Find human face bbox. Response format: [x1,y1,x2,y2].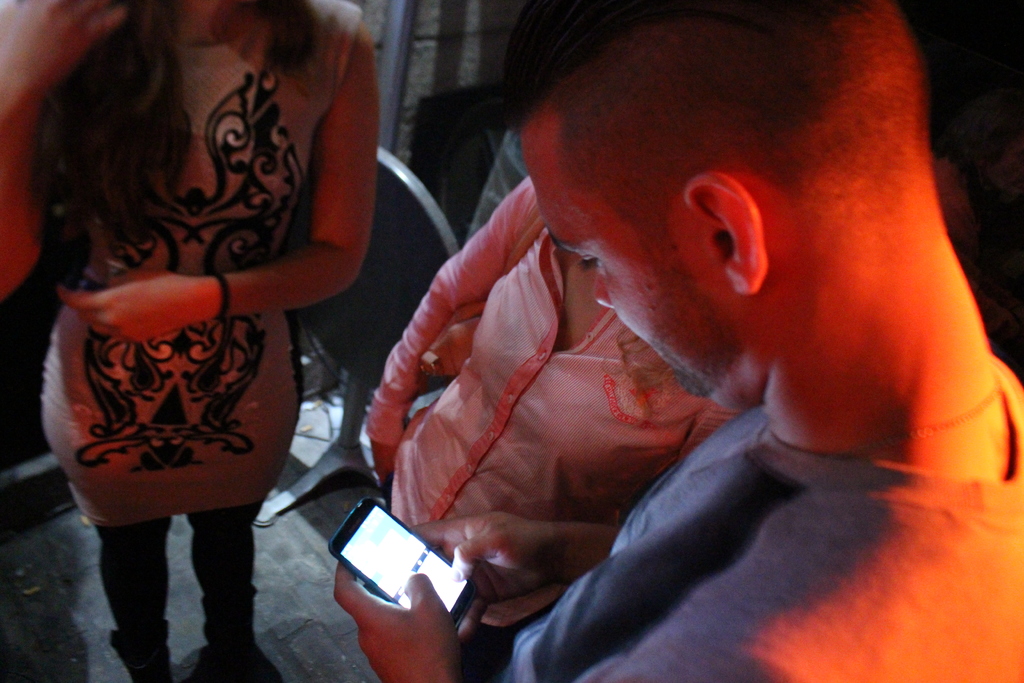
[514,110,725,400].
